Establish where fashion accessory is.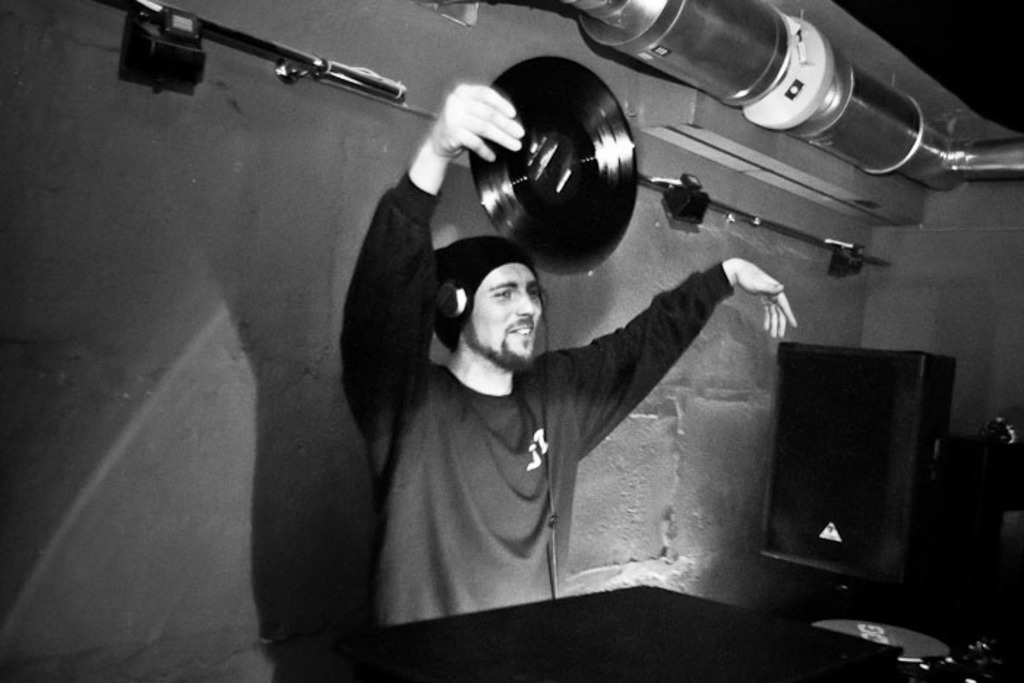
Established at Rect(429, 234, 530, 357).
